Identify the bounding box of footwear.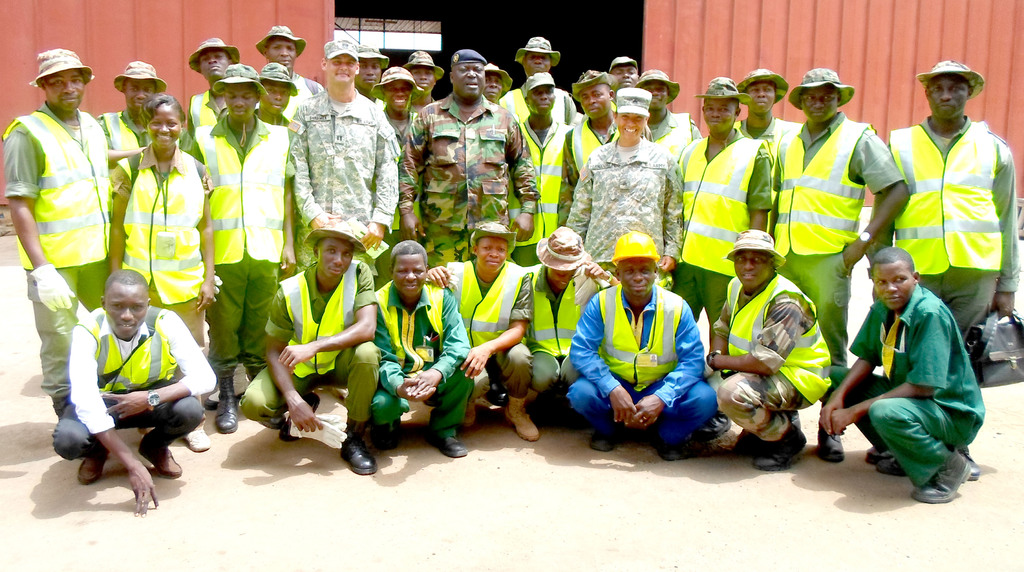
141 436 183 480.
